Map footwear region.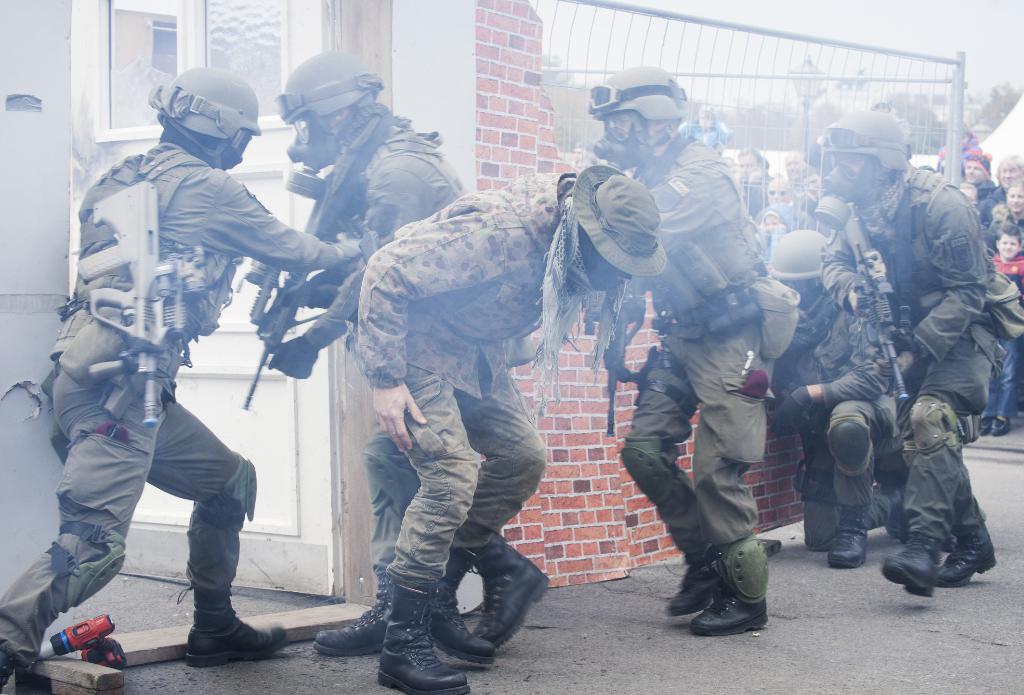
Mapped to 879/530/947/598.
